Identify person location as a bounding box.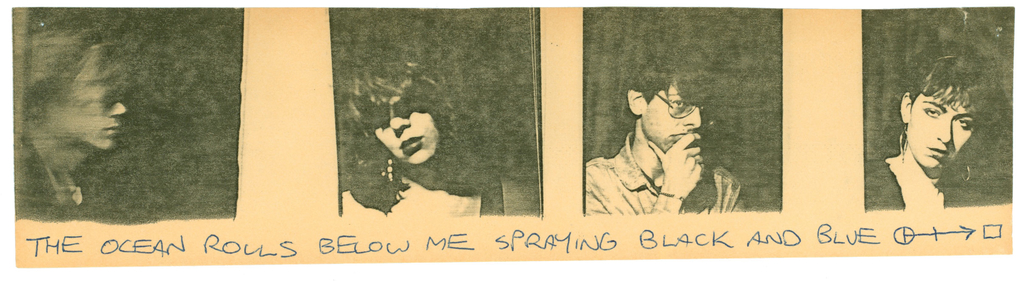
select_region(586, 45, 749, 215).
